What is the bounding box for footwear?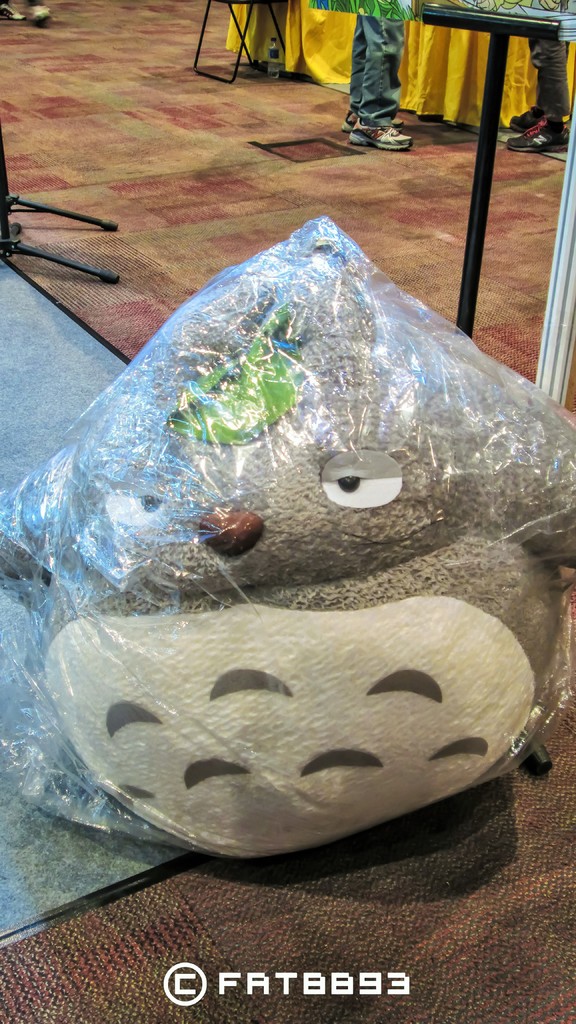
340/108/406/134.
